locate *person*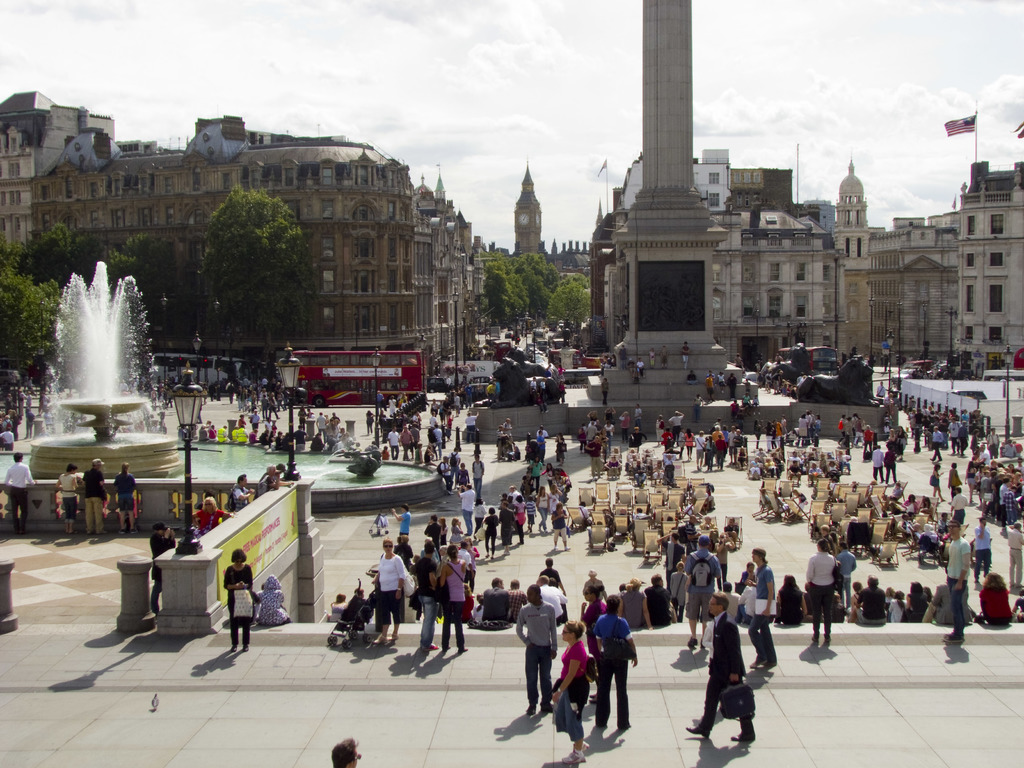
(297,406,307,431)
